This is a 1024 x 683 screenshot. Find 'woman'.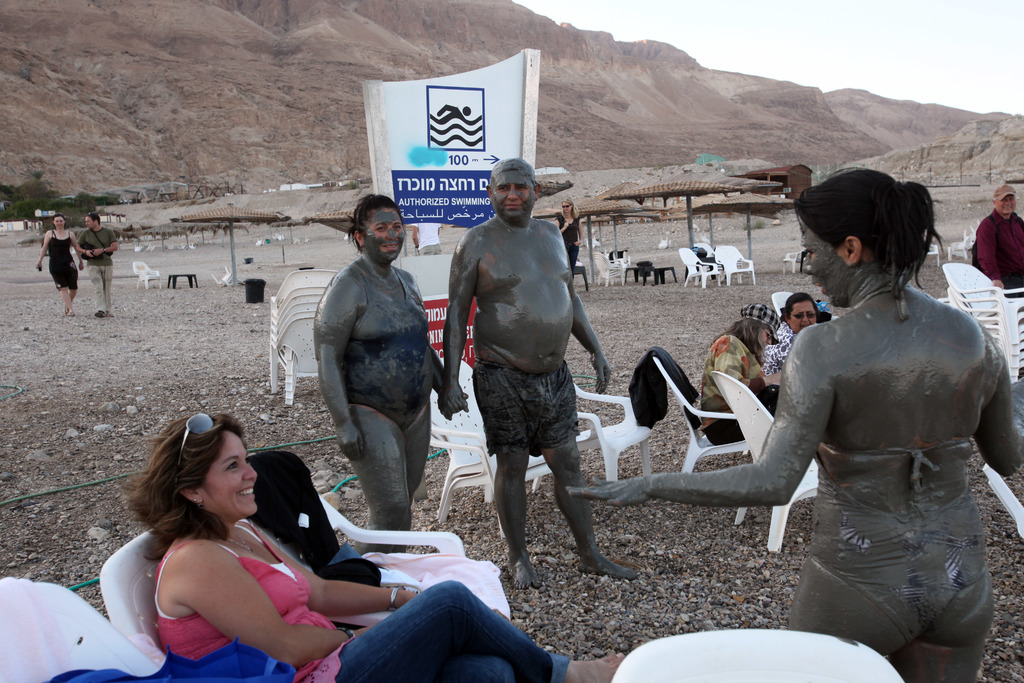
Bounding box: (left=761, top=286, right=813, bottom=382).
